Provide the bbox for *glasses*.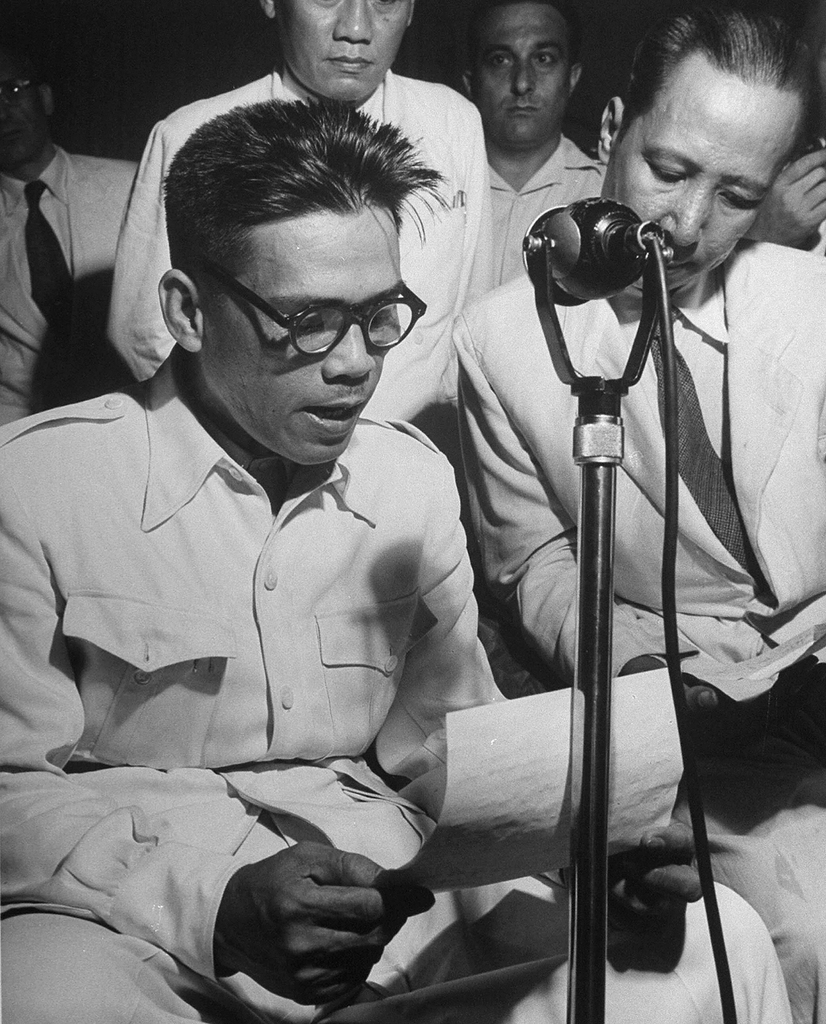
(189,253,438,371).
